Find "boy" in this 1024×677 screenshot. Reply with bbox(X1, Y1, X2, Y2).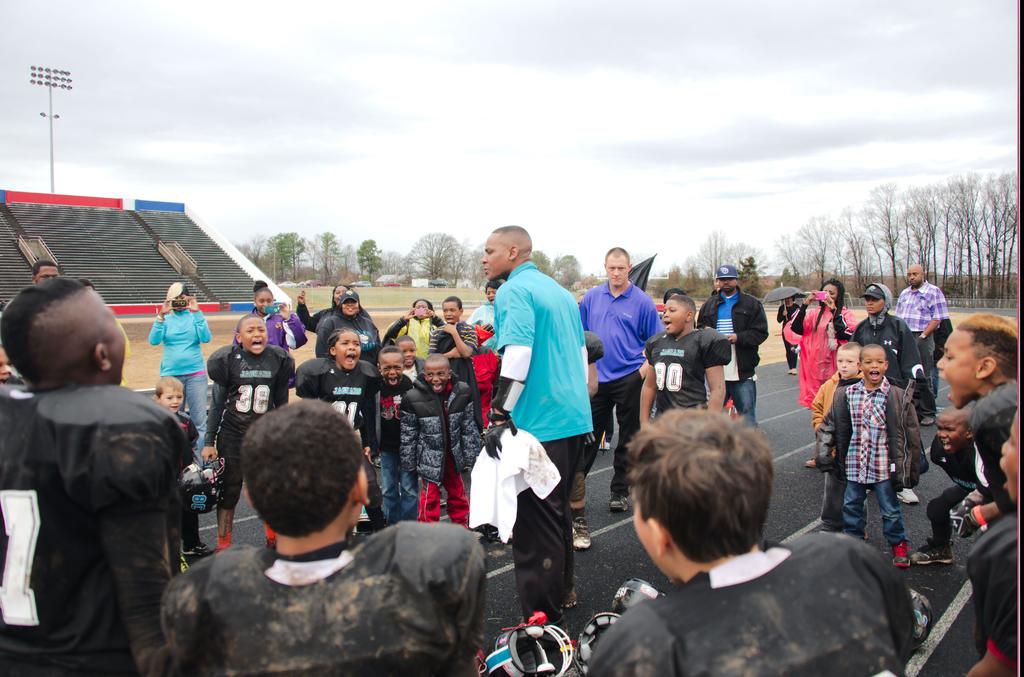
bbox(0, 344, 11, 386).
